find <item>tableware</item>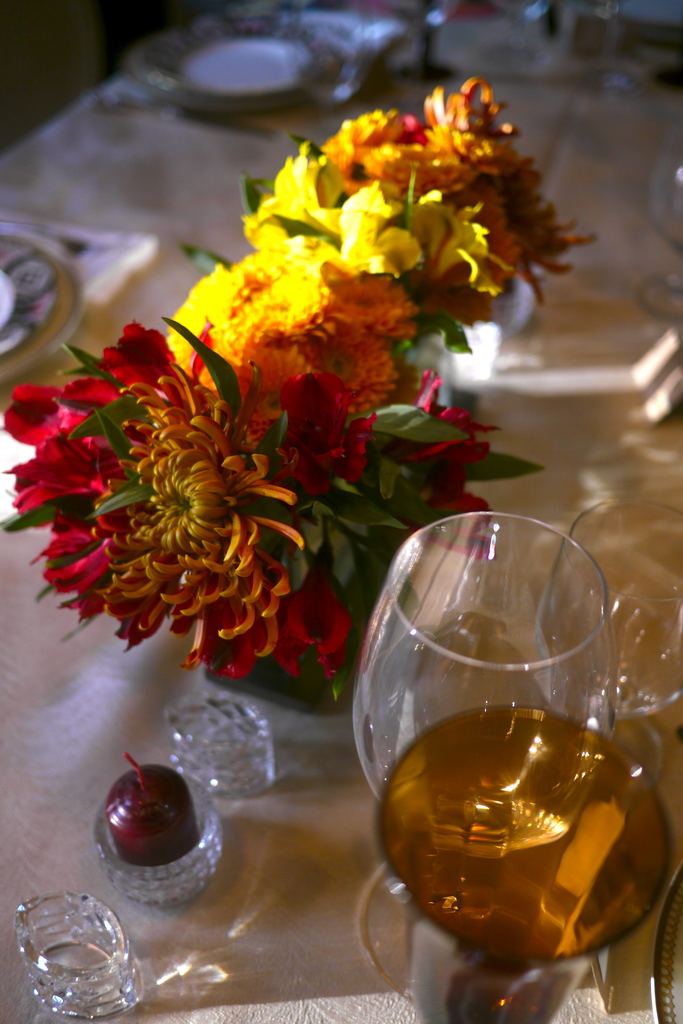
BBox(4, 898, 136, 1014)
